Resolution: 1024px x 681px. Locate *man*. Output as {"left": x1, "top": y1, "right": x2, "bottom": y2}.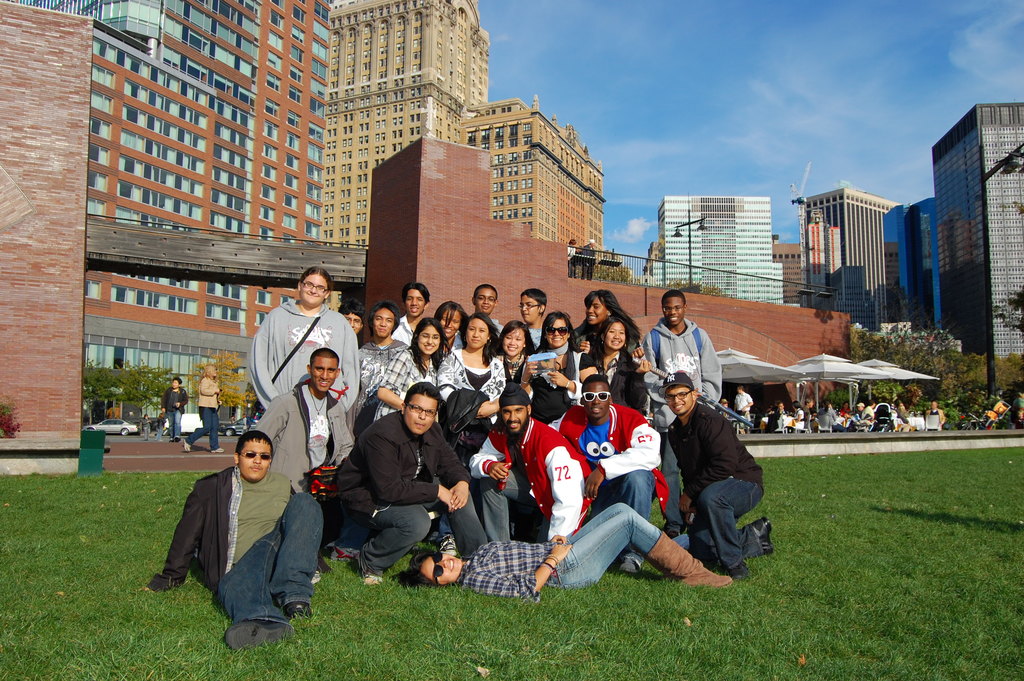
{"left": 354, "top": 300, "right": 418, "bottom": 429}.
